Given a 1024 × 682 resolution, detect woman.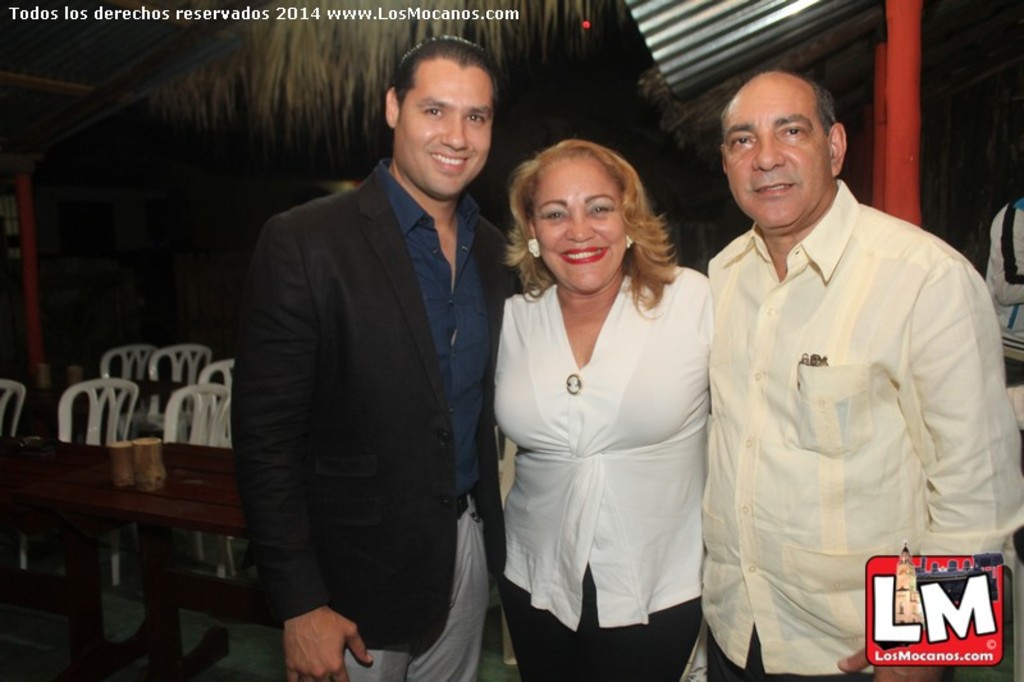
left=475, top=128, right=731, bottom=681.
